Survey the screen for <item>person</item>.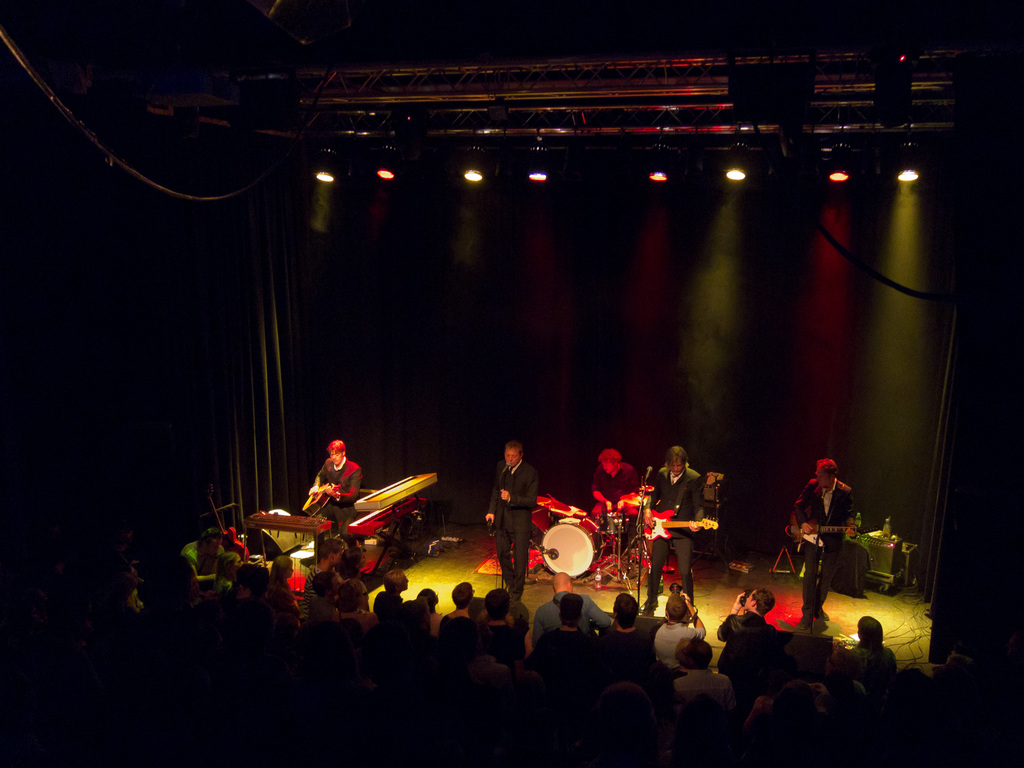
Survey found: Rect(483, 440, 540, 607).
